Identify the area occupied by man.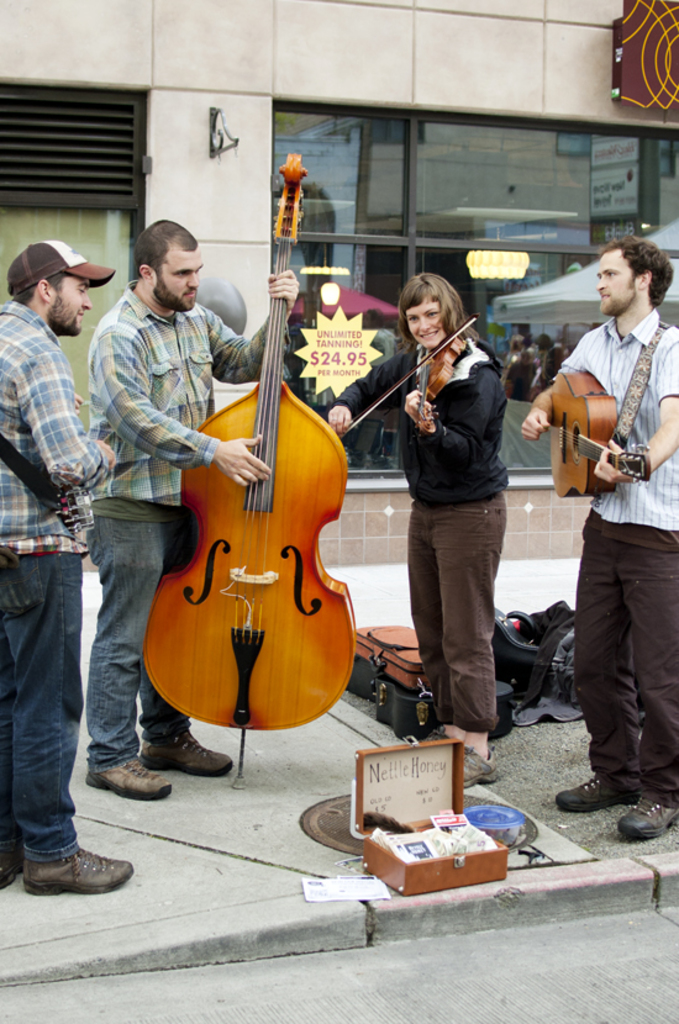
Area: {"left": 517, "top": 226, "right": 678, "bottom": 835}.
